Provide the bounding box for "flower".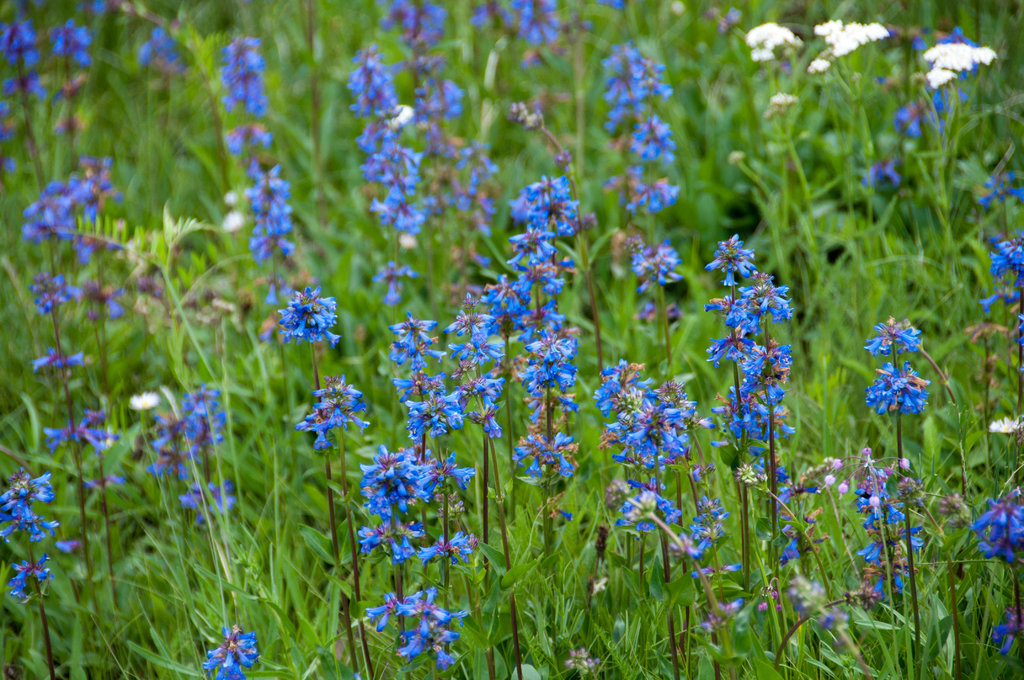
204,627,260,679.
